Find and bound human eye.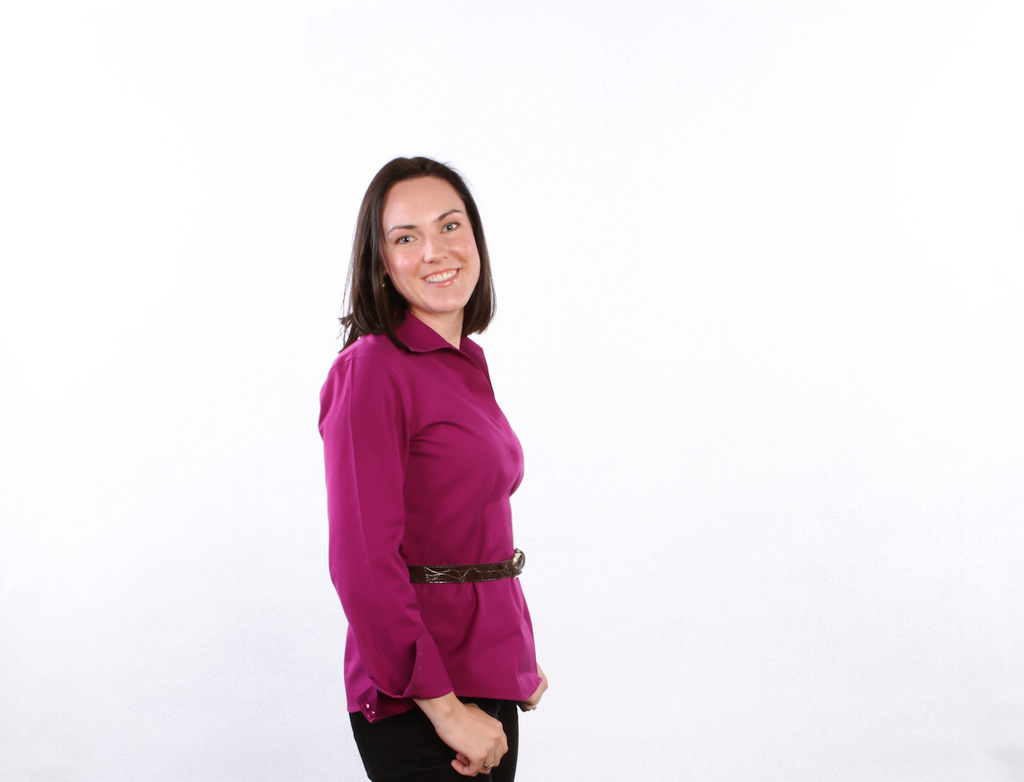
Bound: left=437, top=215, right=461, bottom=239.
